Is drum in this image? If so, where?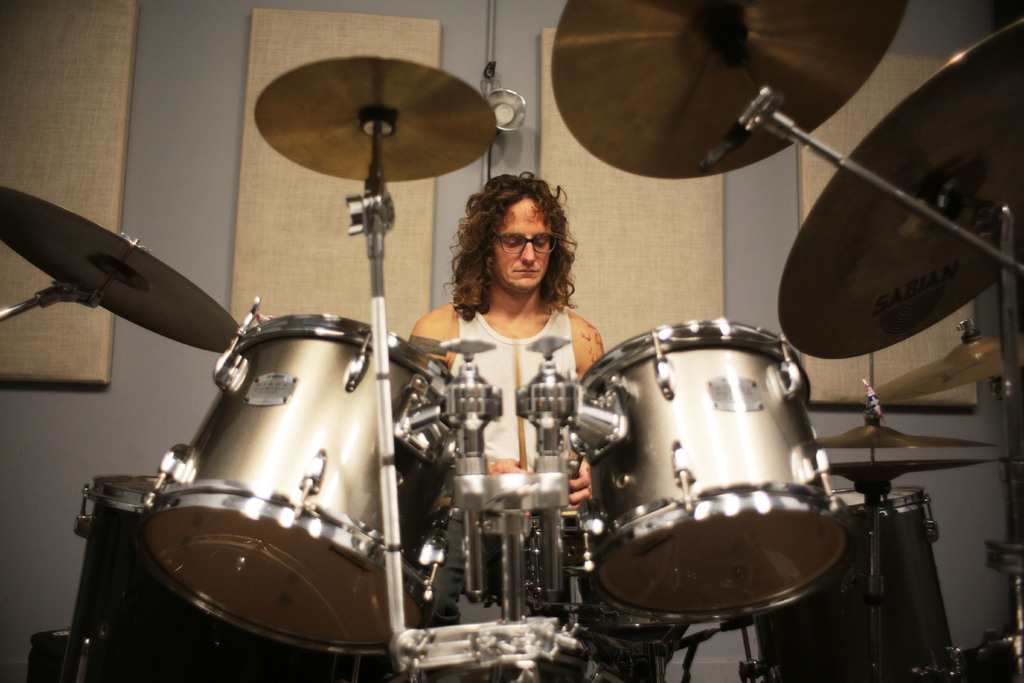
Yes, at [25, 625, 76, 682].
